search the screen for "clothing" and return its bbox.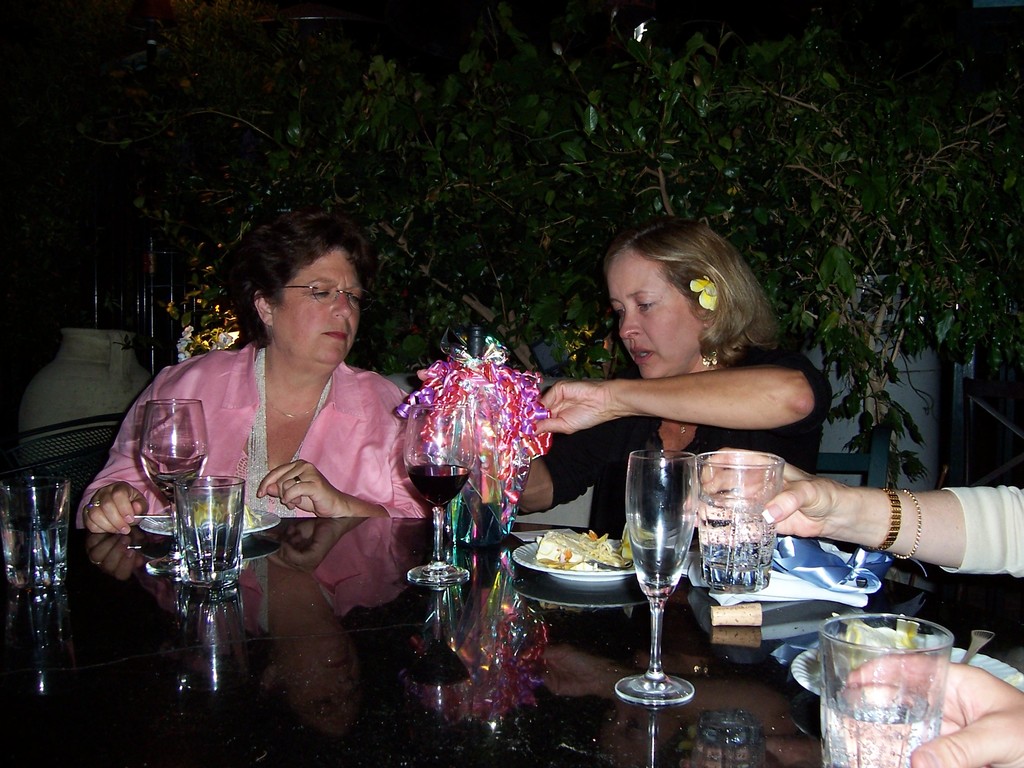
Found: Rect(544, 346, 840, 542).
